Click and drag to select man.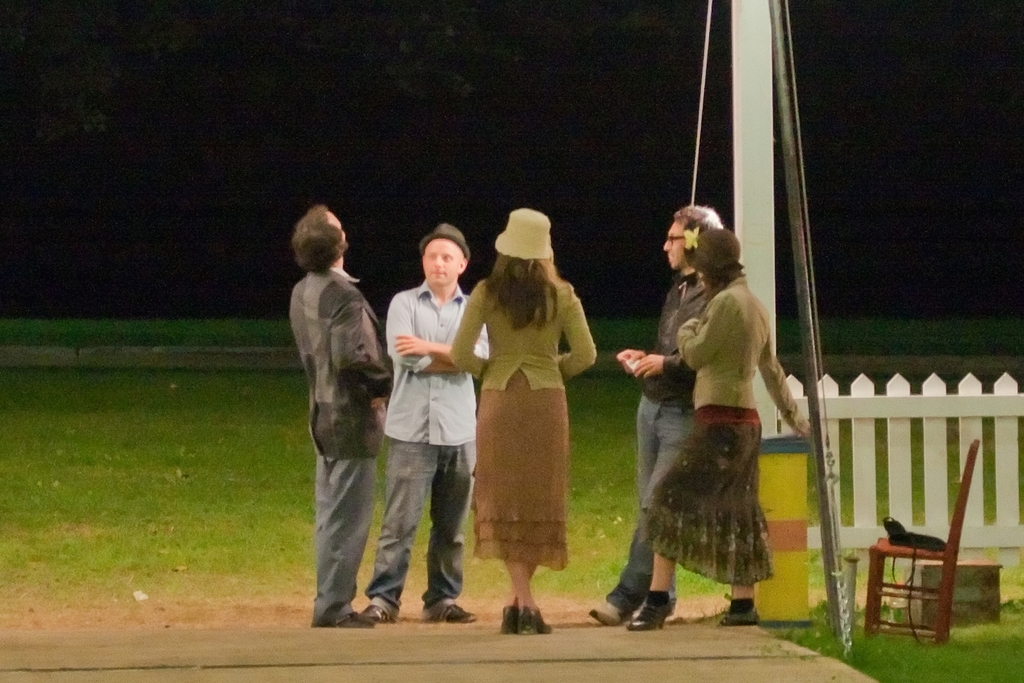
Selection: (282, 205, 390, 623).
